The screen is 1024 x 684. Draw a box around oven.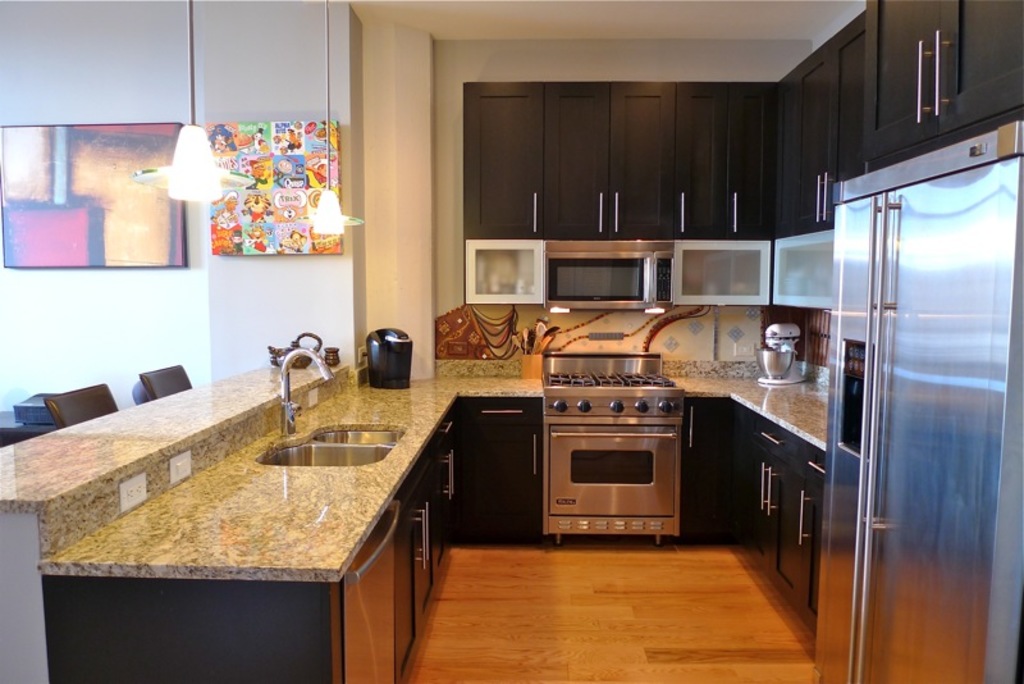
pyautogui.locateOnScreen(548, 251, 676, 304).
